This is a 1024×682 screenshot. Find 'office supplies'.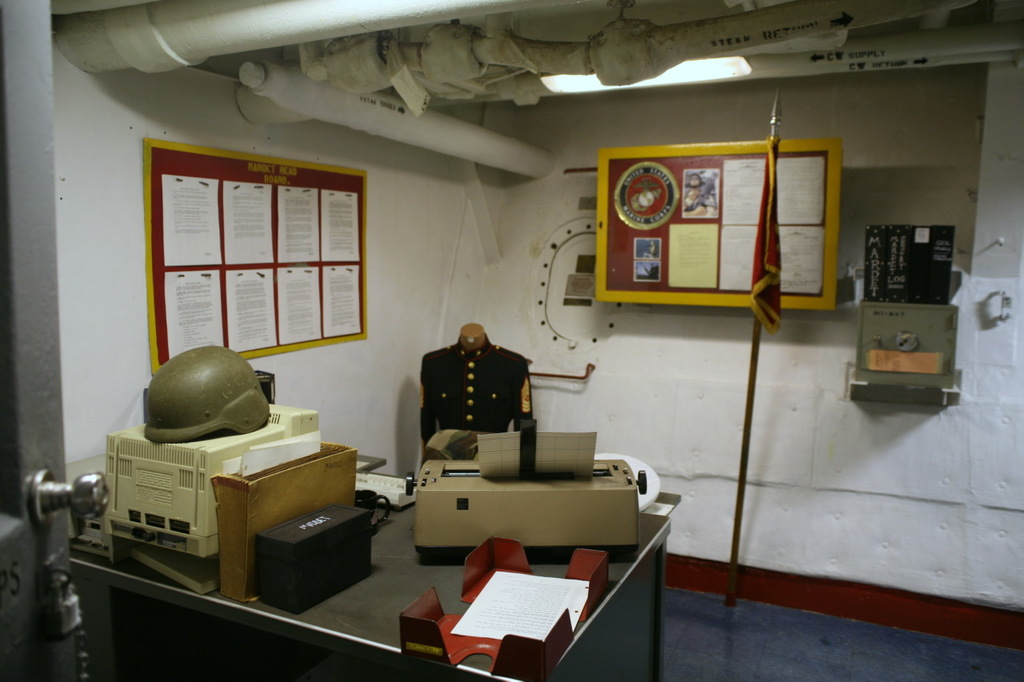
Bounding box: 851:221:976:379.
